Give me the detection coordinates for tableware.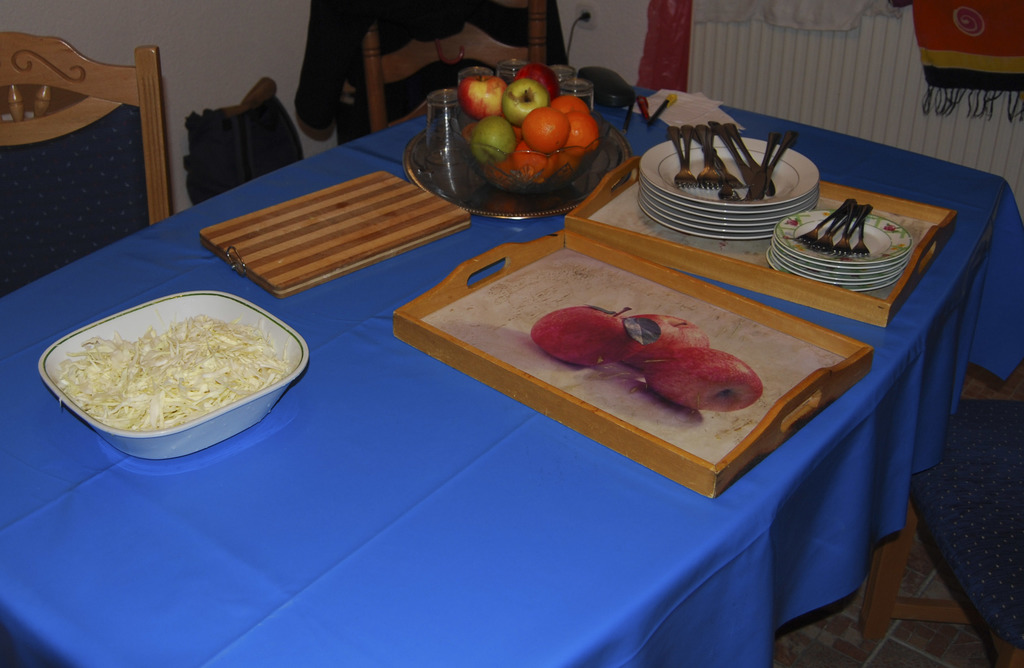
crop(549, 65, 572, 81).
